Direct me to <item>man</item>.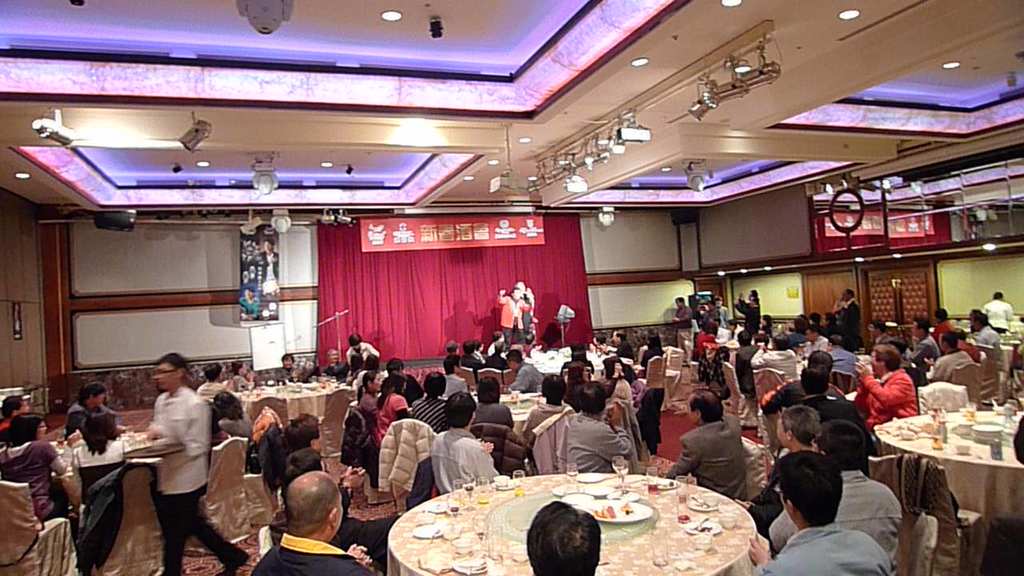
Direction: pyautogui.locateOnScreen(929, 335, 973, 381).
